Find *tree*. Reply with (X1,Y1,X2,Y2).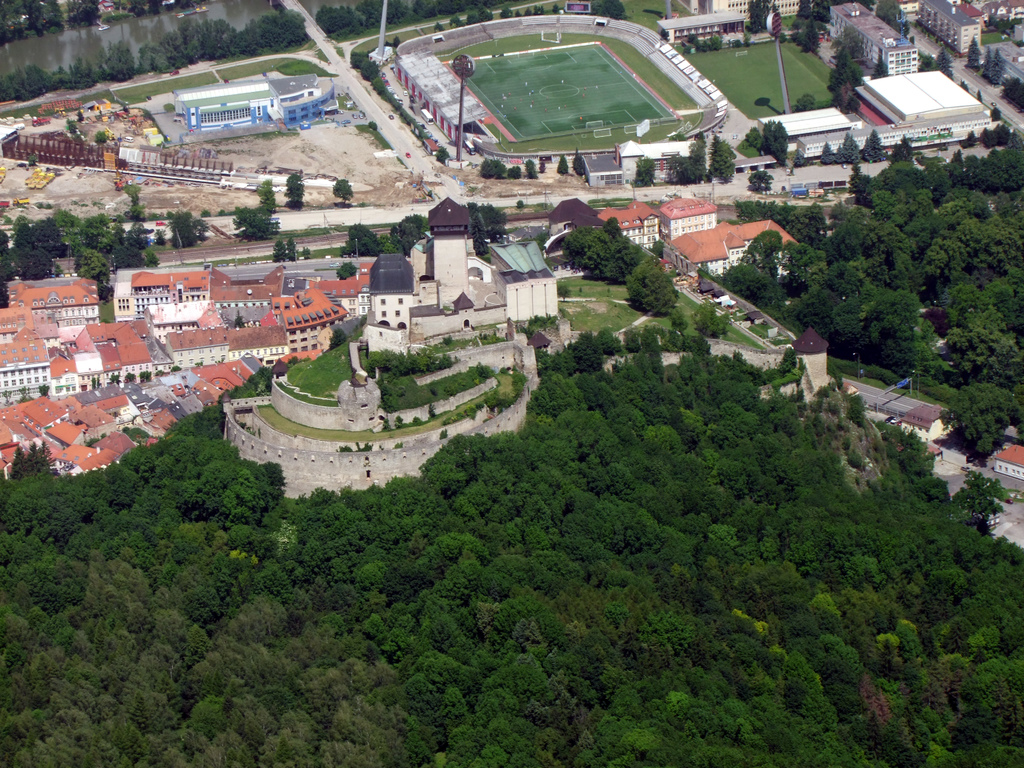
(571,148,588,175).
